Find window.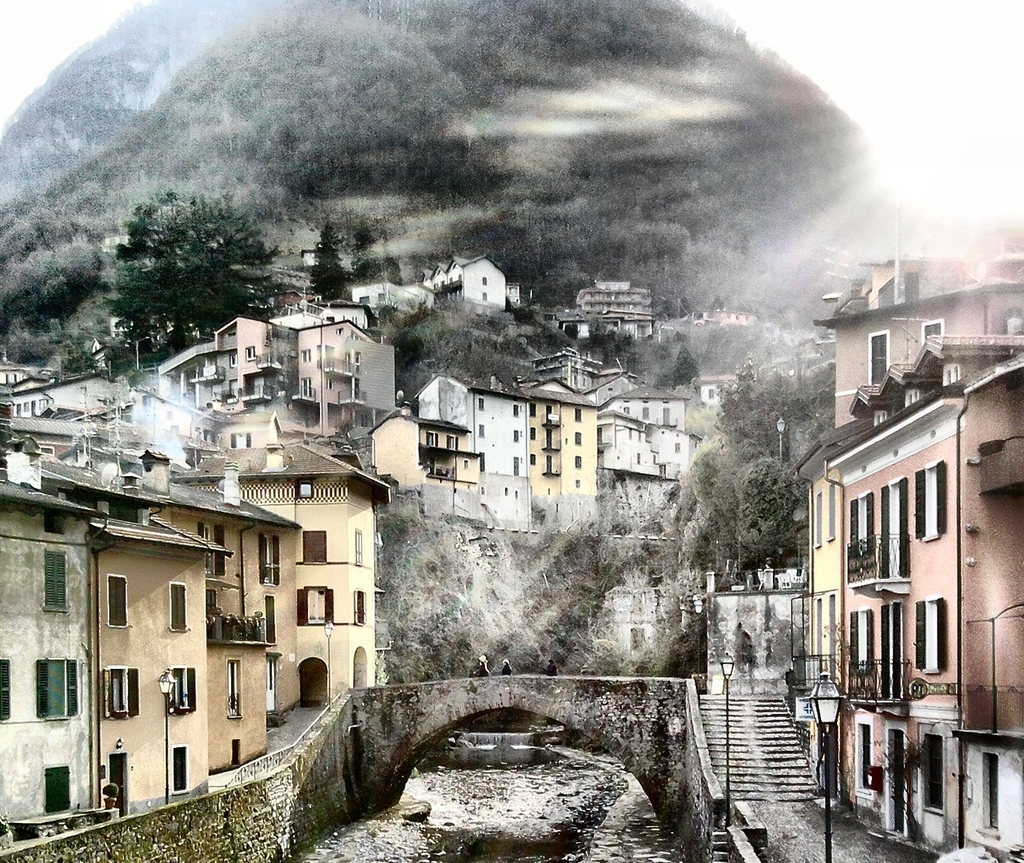
BBox(924, 319, 938, 339).
